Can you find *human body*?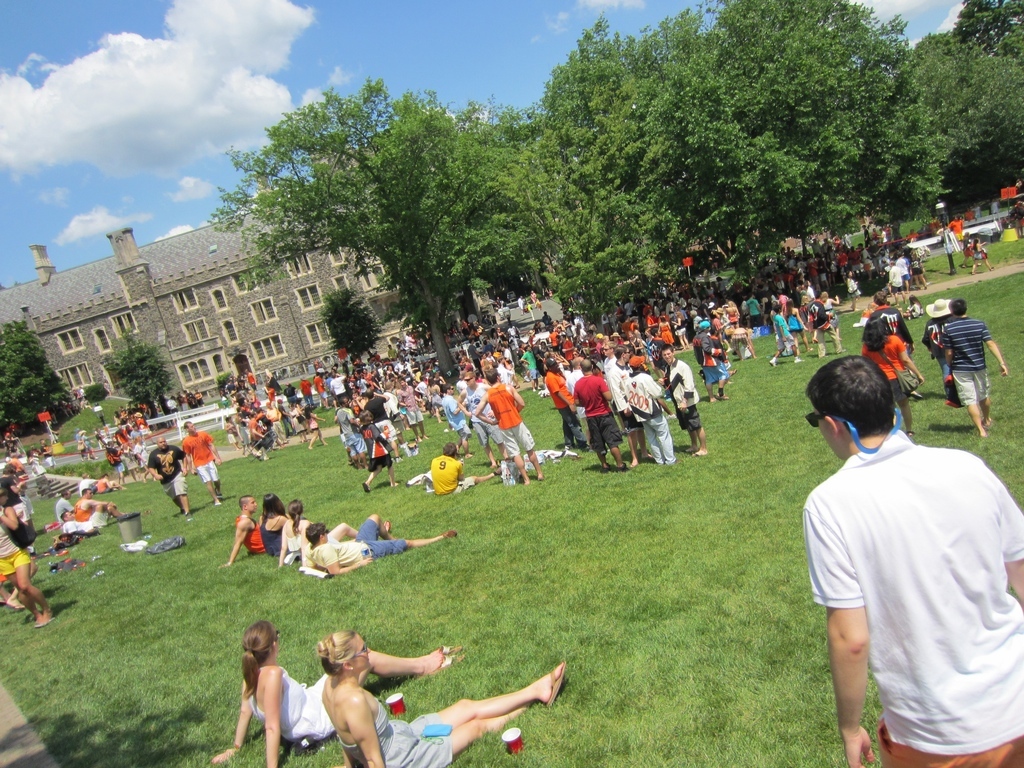
Yes, bounding box: left=253, top=491, right=290, bottom=554.
